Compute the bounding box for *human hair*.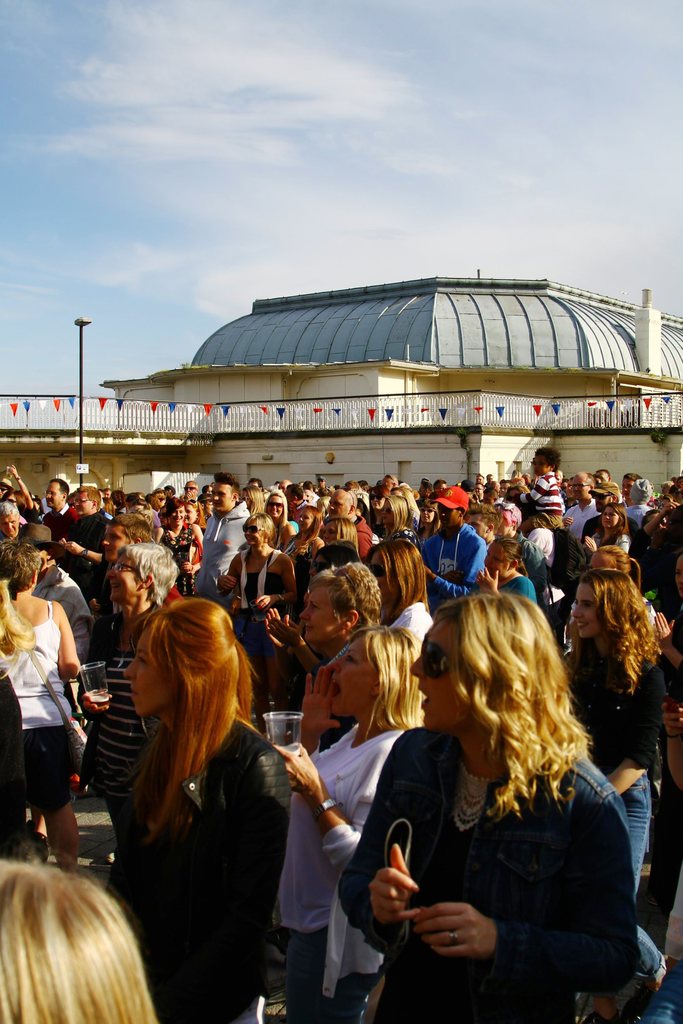
412,591,600,841.
